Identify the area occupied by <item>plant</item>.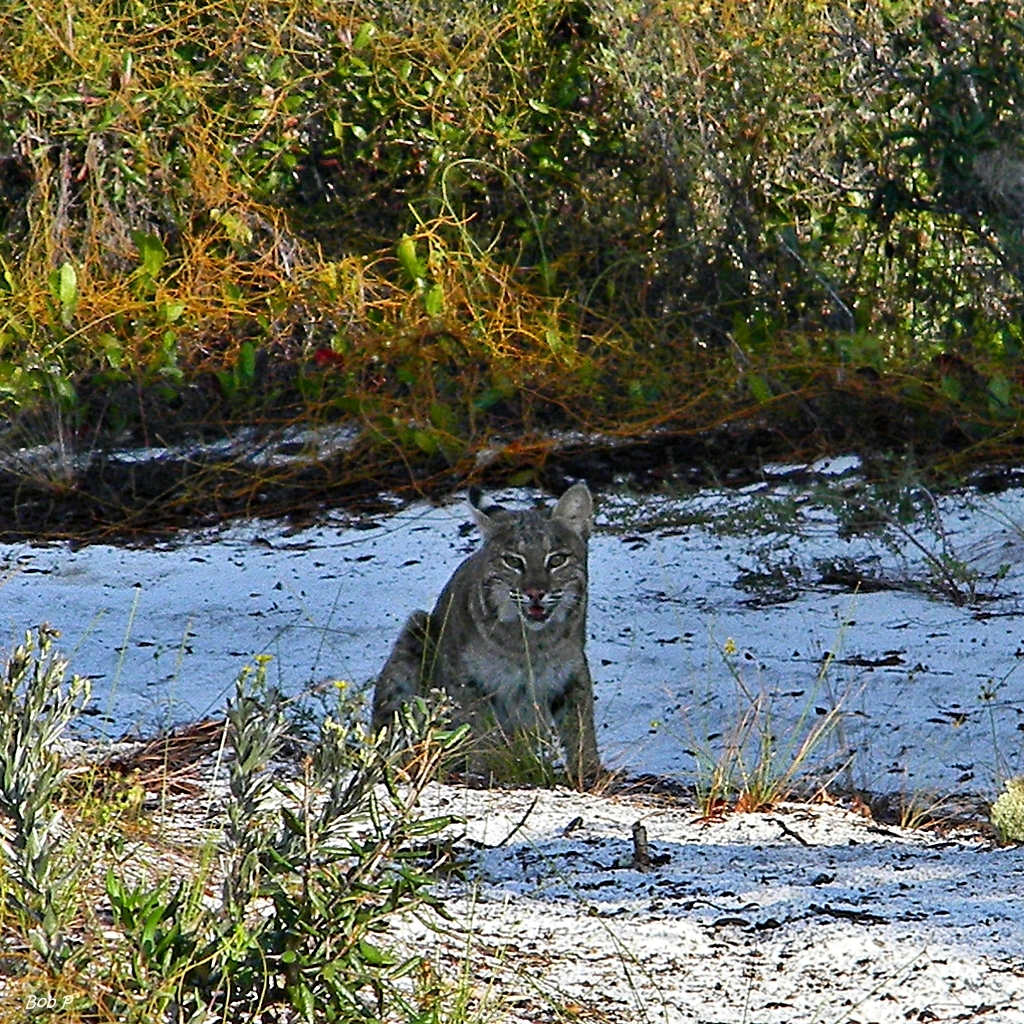
Area: (x1=682, y1=478, x2=988, y2=621).
